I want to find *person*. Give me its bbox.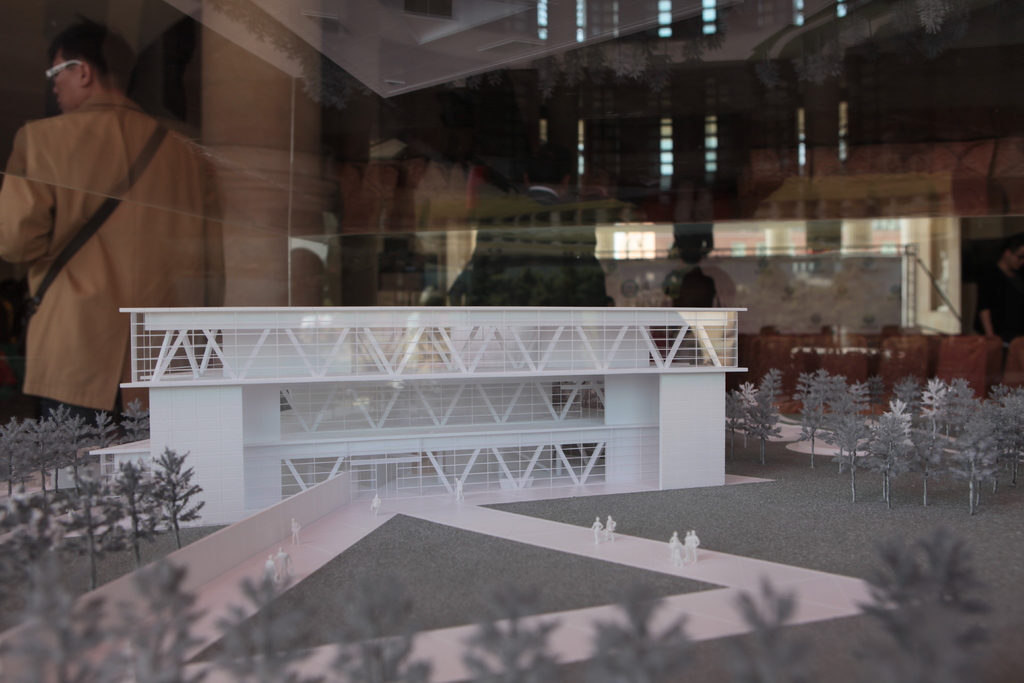
0, 28, 199, 452.
